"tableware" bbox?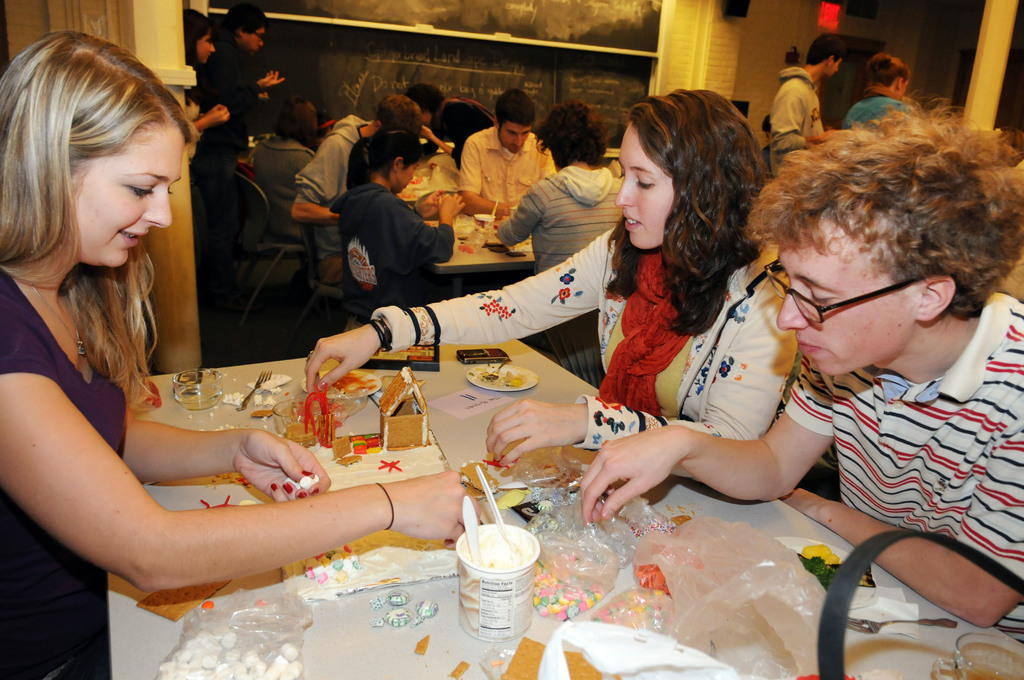
select_region(460, 495, 483, 563)
